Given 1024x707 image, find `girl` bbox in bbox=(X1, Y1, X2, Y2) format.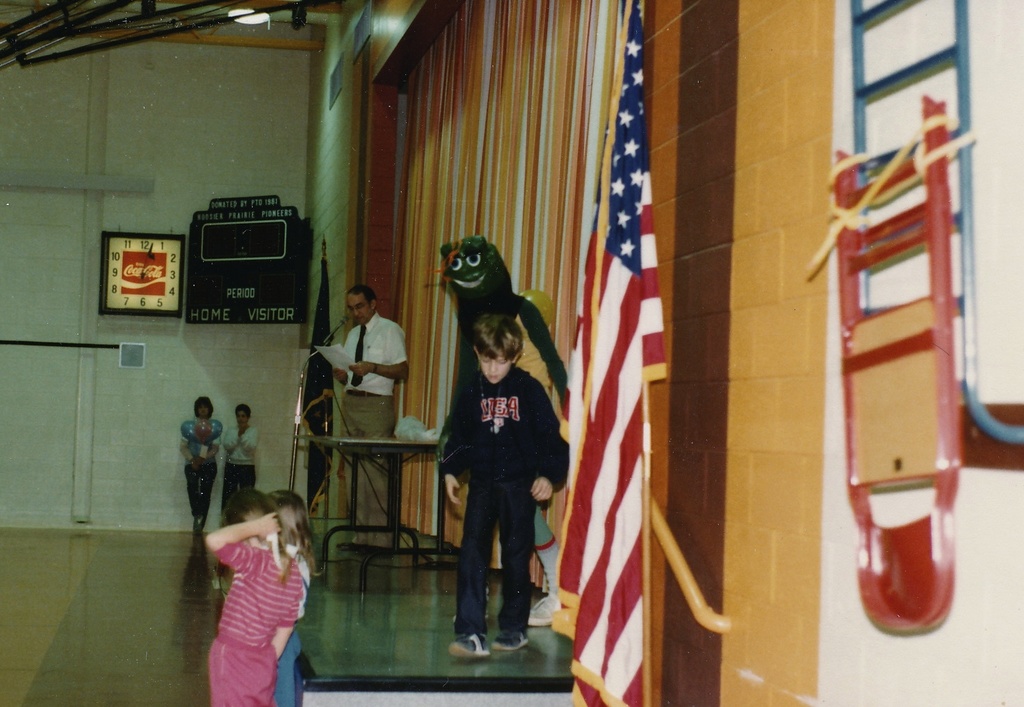
bbox=(207, 490, 304, 706).
